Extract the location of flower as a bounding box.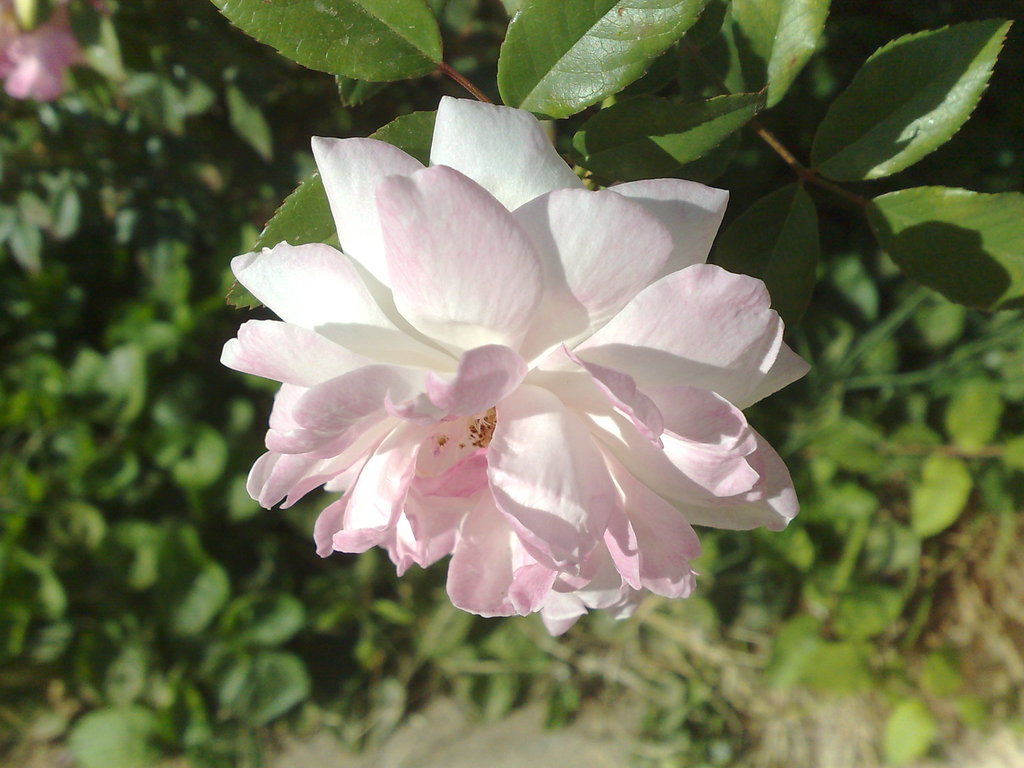
[x1=221, y1=127, x2=803, y2=643].
